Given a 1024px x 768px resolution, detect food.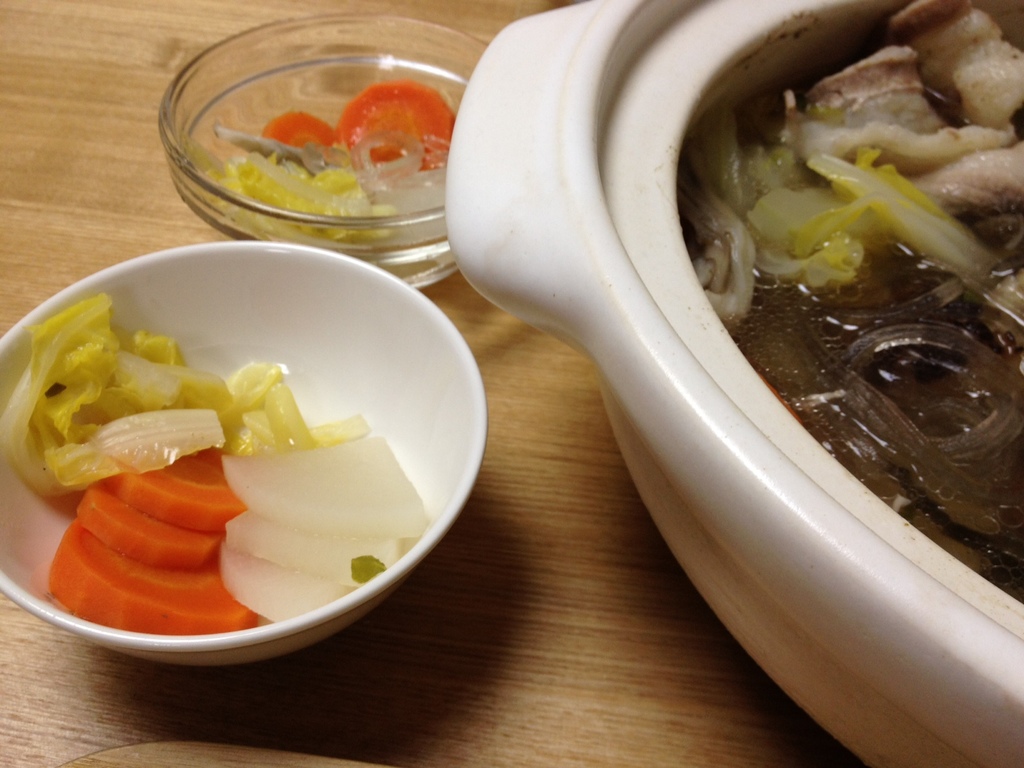
BBox(657, 1, 1015, 519).
